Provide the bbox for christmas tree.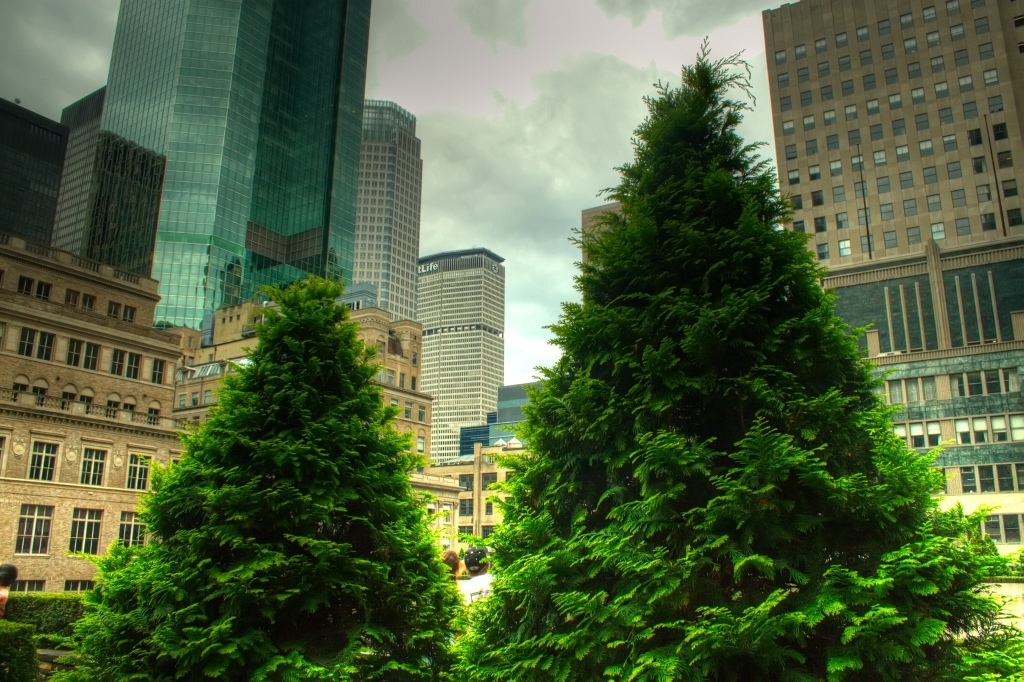
x1=442, y1=17, x2=1023, y2=681.
